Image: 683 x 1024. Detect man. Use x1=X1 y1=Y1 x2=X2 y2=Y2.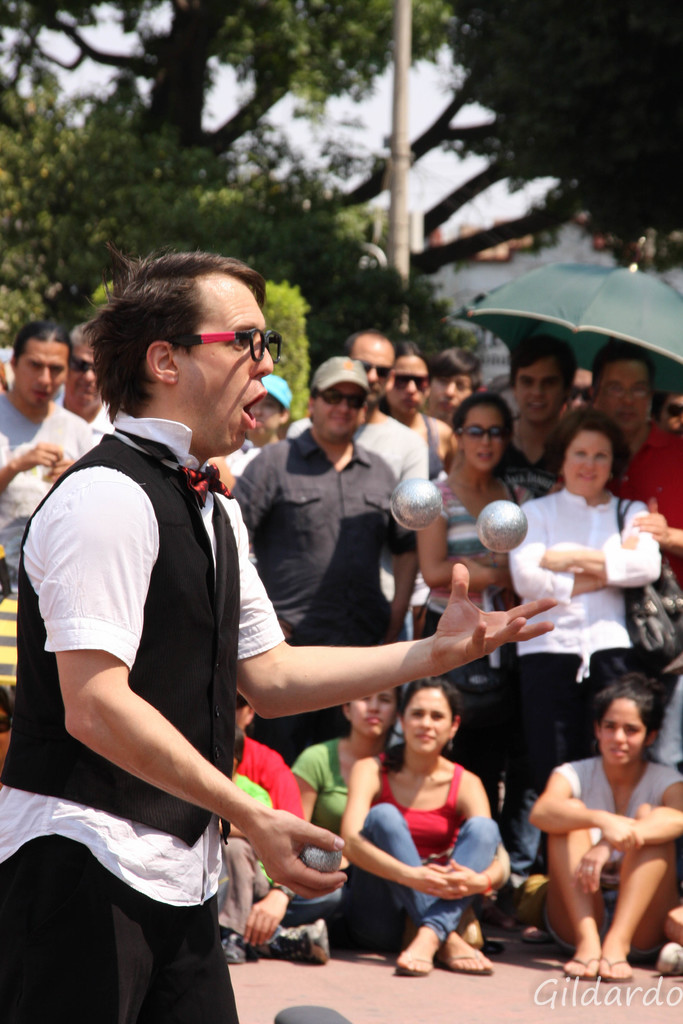
x1=595 y1=333 x2=682 y2=599.
